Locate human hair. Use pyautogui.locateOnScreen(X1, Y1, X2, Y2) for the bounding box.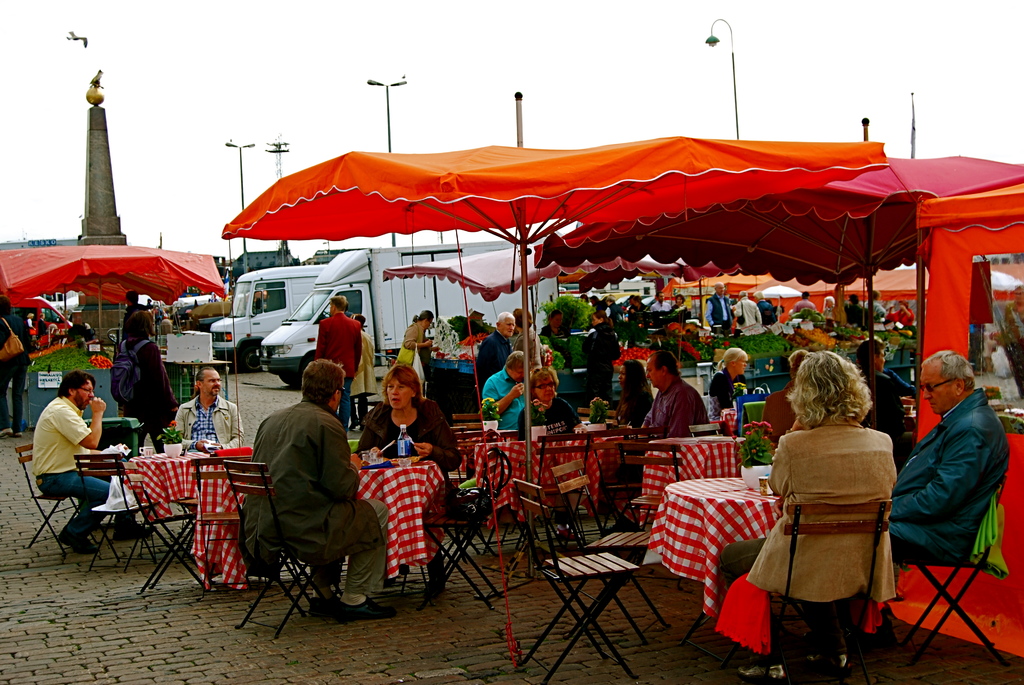
pyautogui.locateOnScreen(848, 292, 858, 303).
